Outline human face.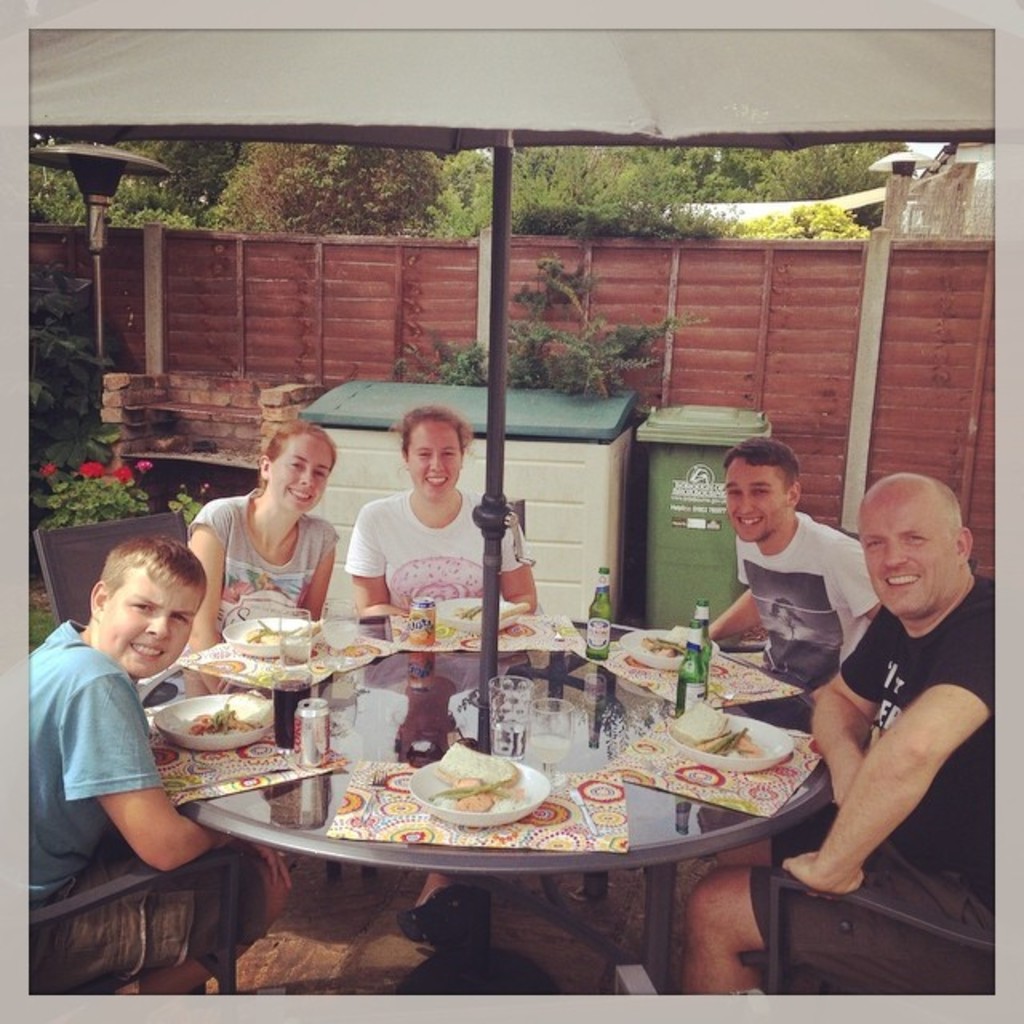
Outline: [x1=110, y1=563, x2=202, y2=677].
